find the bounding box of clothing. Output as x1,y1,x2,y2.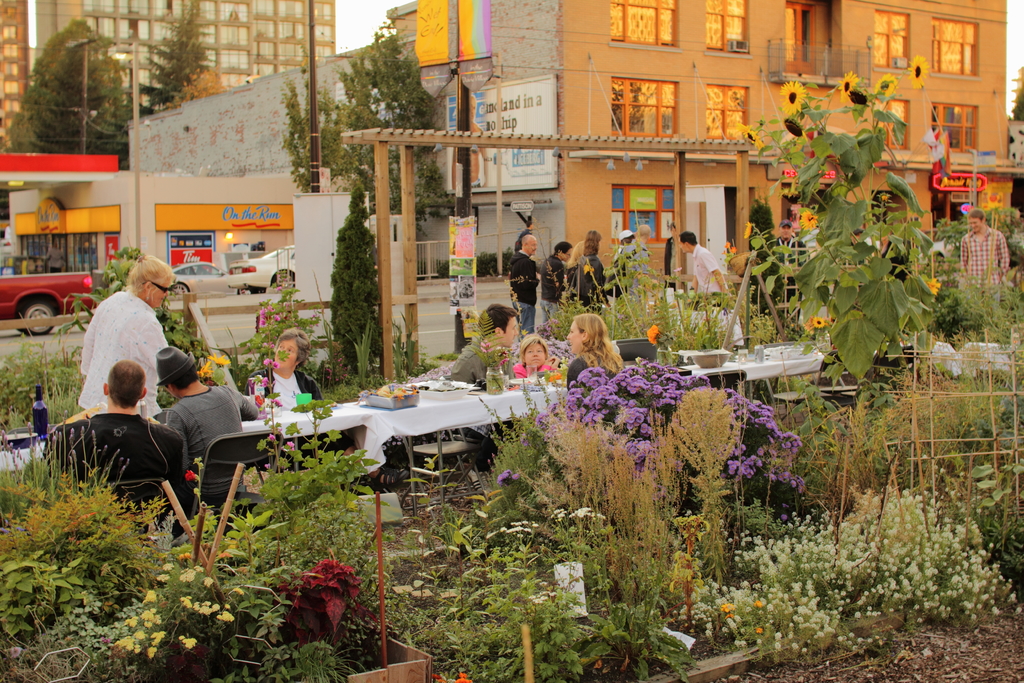
566,352,614,393.
